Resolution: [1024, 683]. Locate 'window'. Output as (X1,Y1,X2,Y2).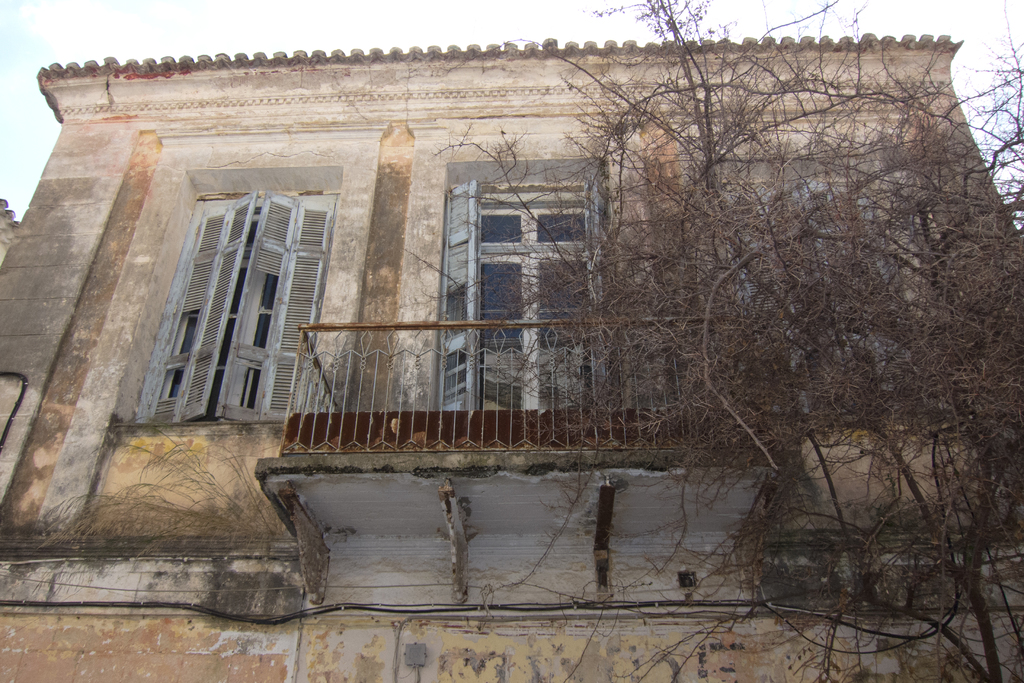
(440,177,621,429).
